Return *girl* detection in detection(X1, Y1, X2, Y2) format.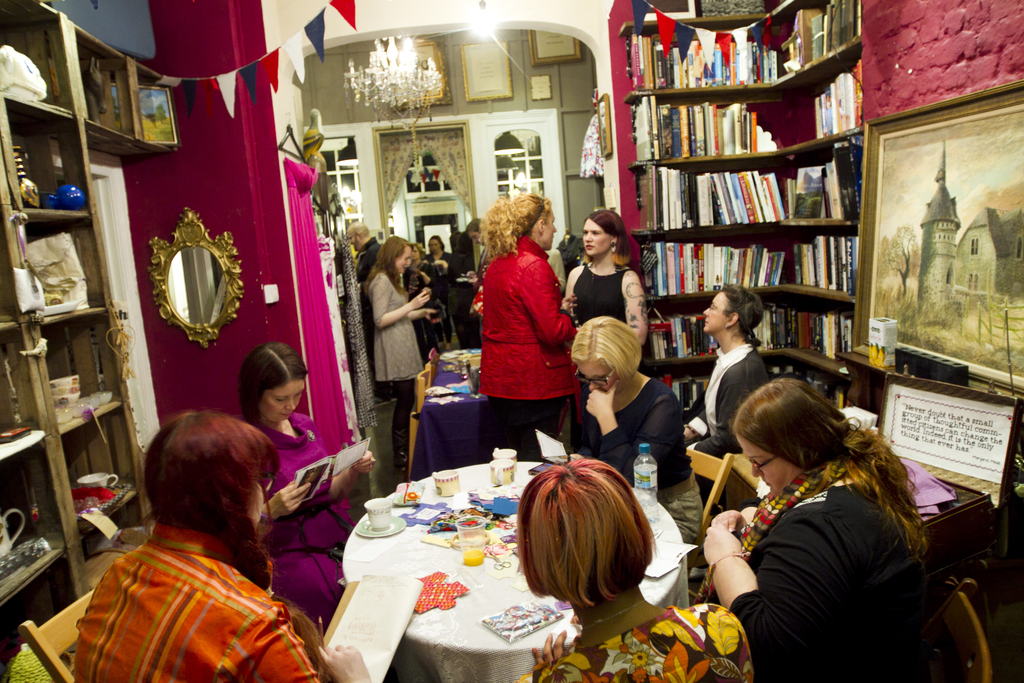
detection(572, 209, 649, 374).
